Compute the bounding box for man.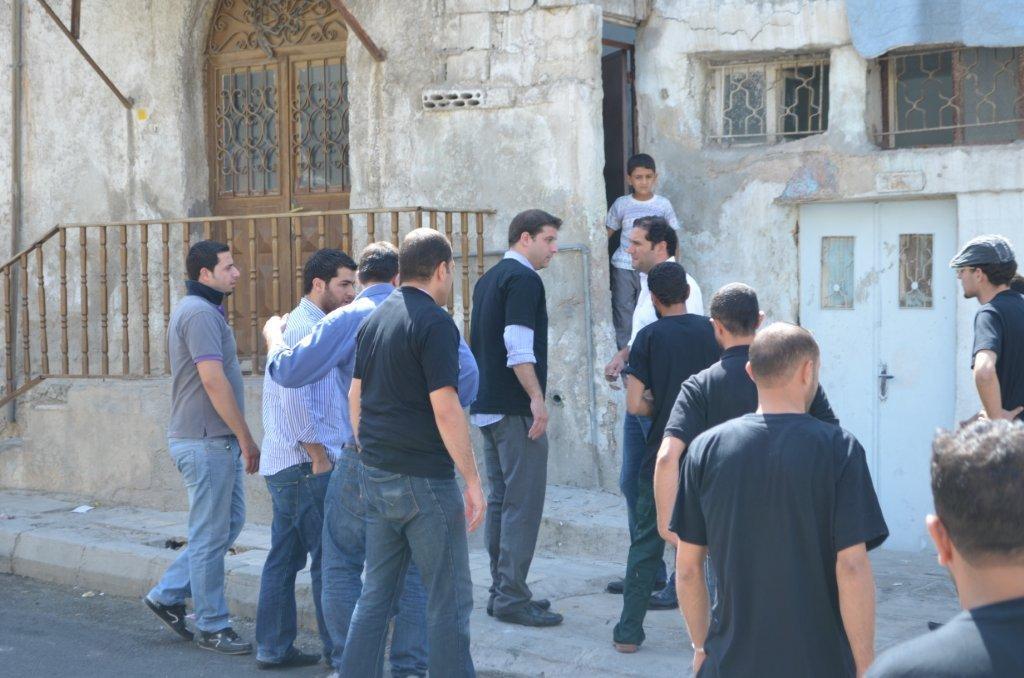
253 247 359 668.
